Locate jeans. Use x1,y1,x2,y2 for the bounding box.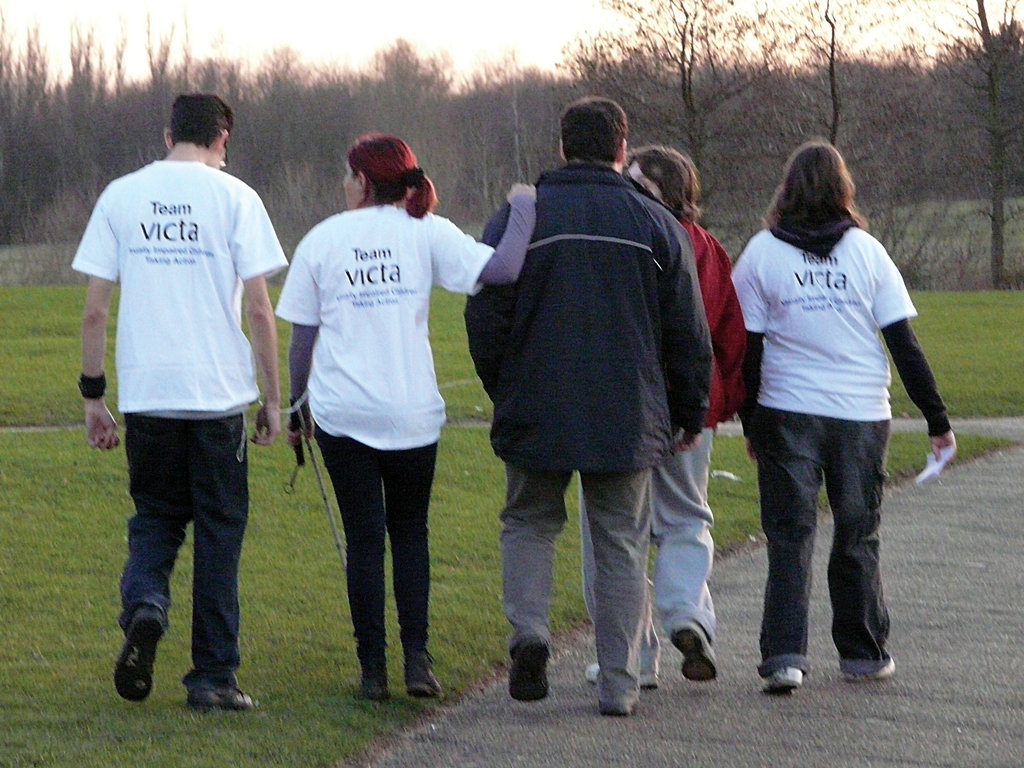
121,412,244,694.
